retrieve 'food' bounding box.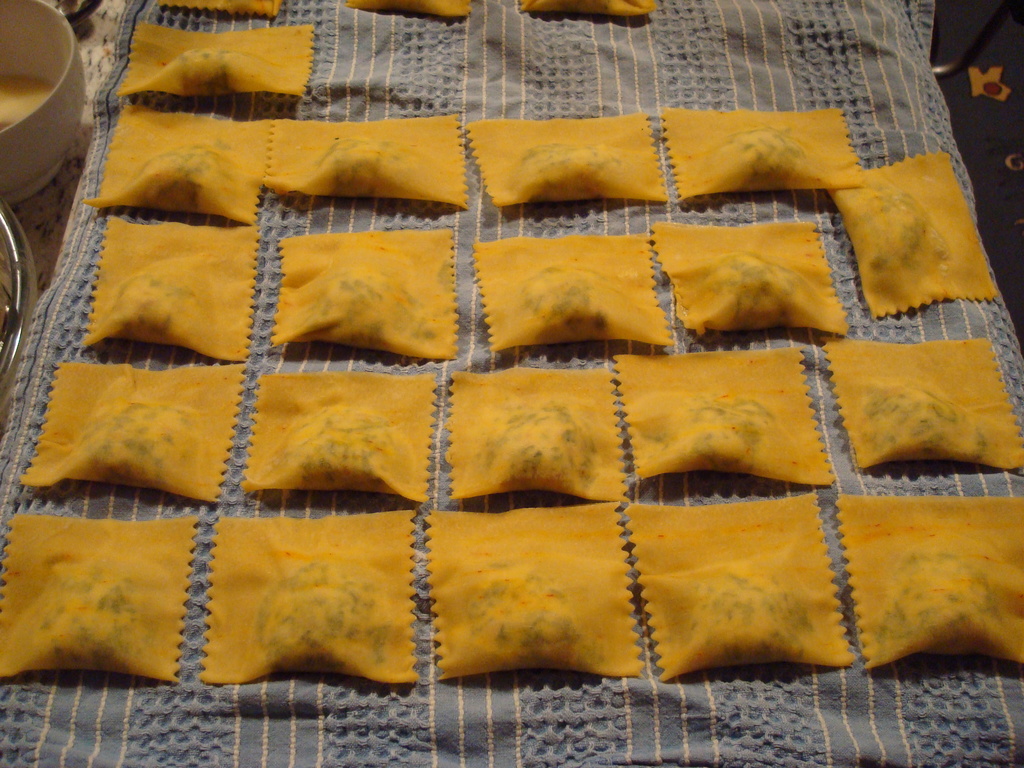
Bounding box: box(520, 266, 609, 351).
